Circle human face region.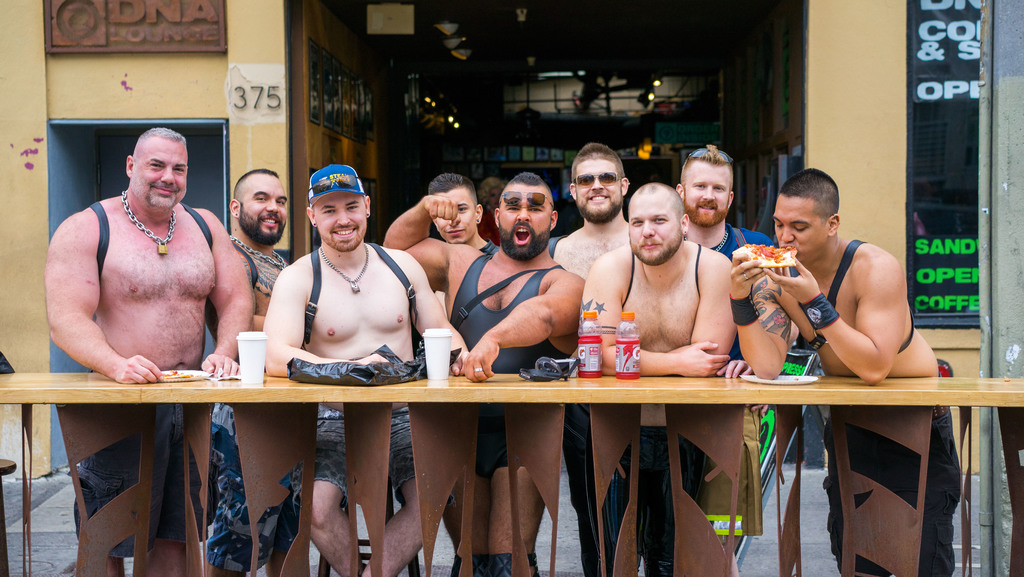
Region: bbox=(682, 162, 729, 228).
